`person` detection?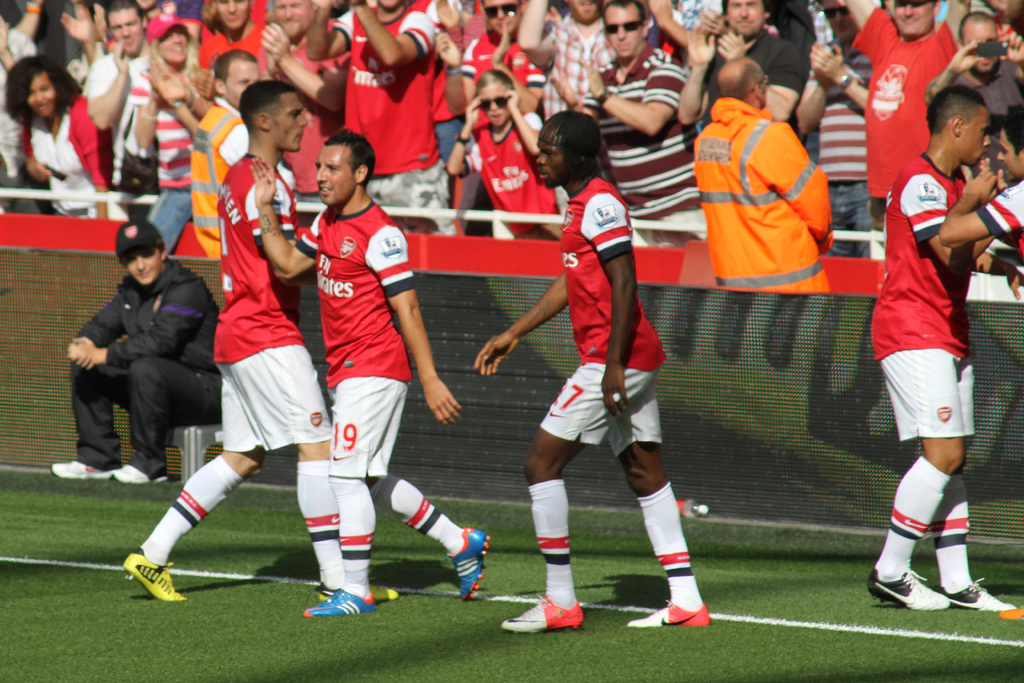
(445,69,559,242)
